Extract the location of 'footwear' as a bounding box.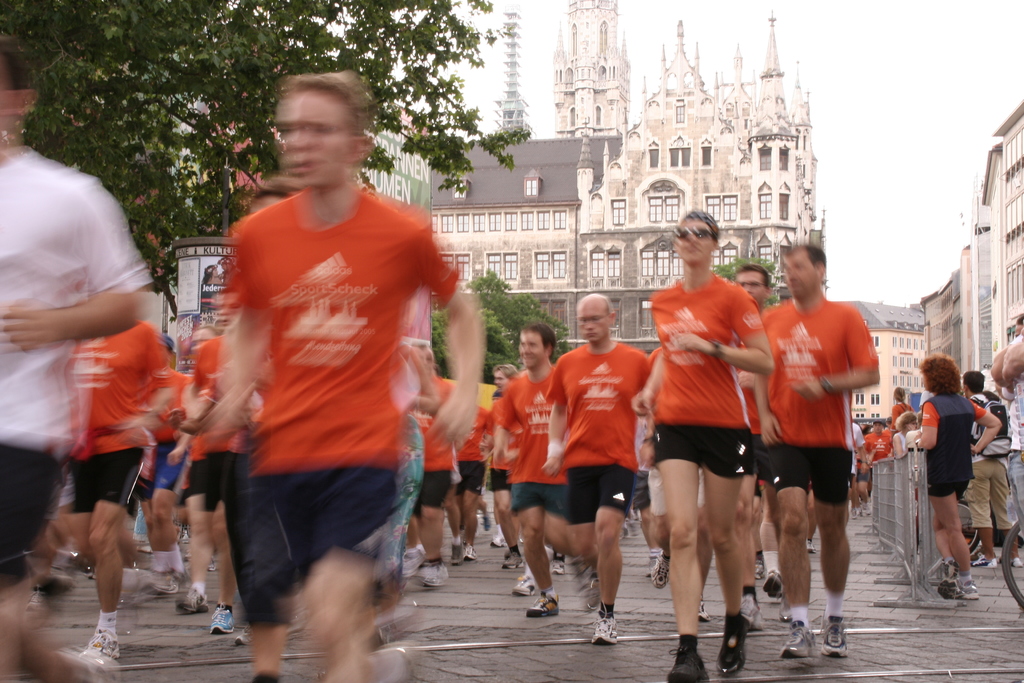
[449, 547, 462, 568].
